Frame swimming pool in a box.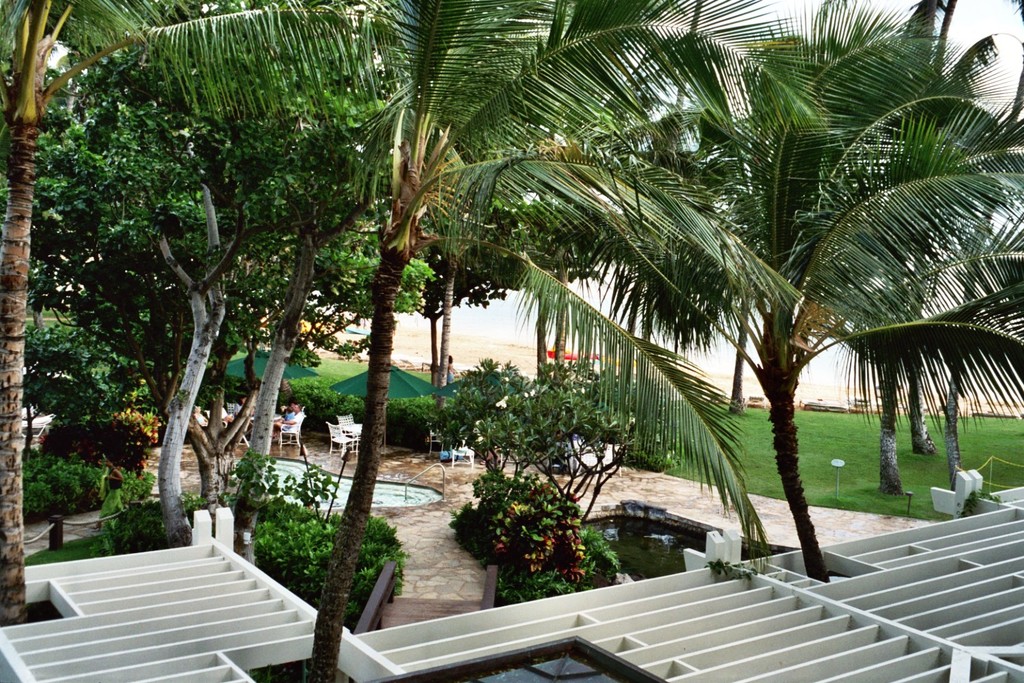
rect(227, 460, 441, 510).
